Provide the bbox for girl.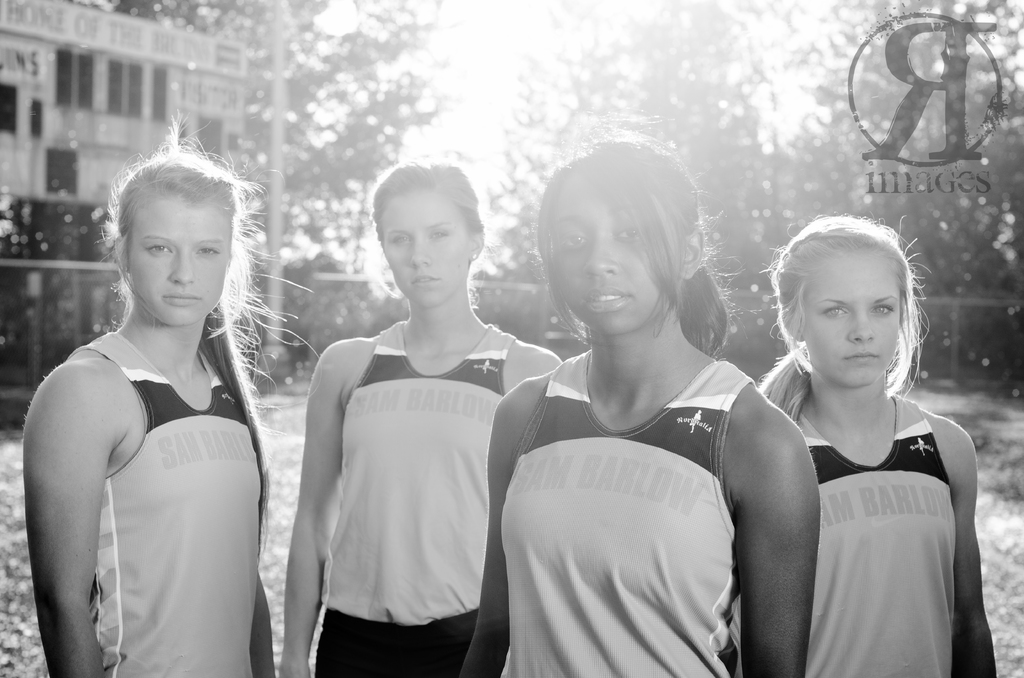
(left=24, top=115, right=275, bottom=677).
